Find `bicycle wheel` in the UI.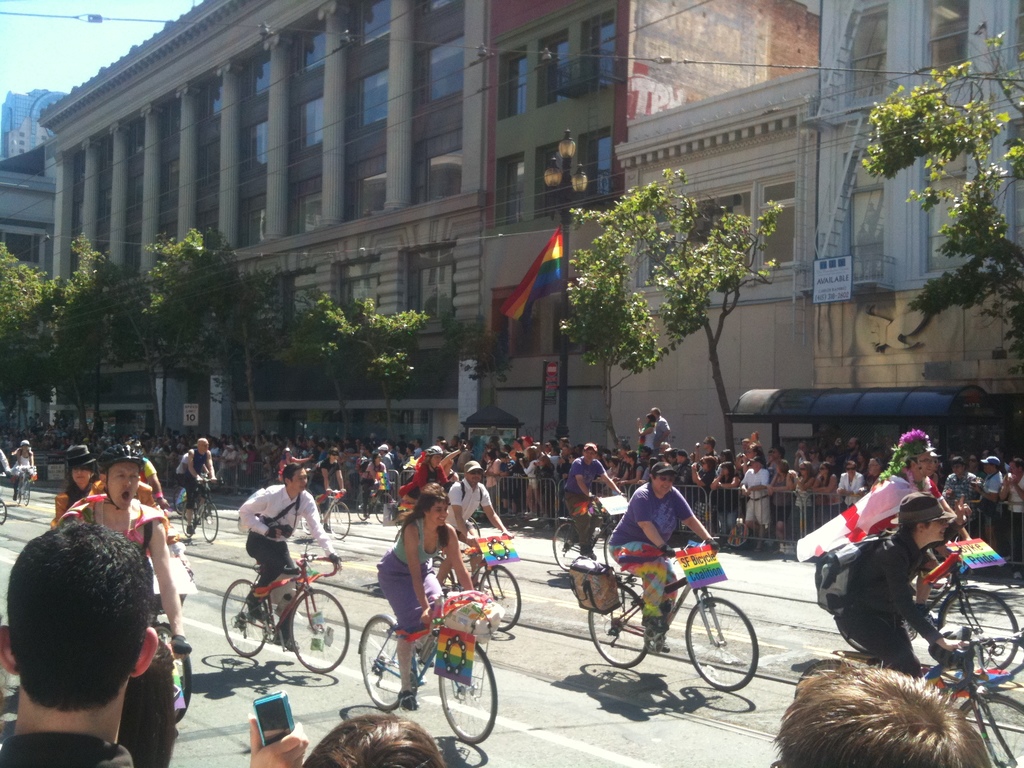
UI element at box=[358, 614, 401, 710].
